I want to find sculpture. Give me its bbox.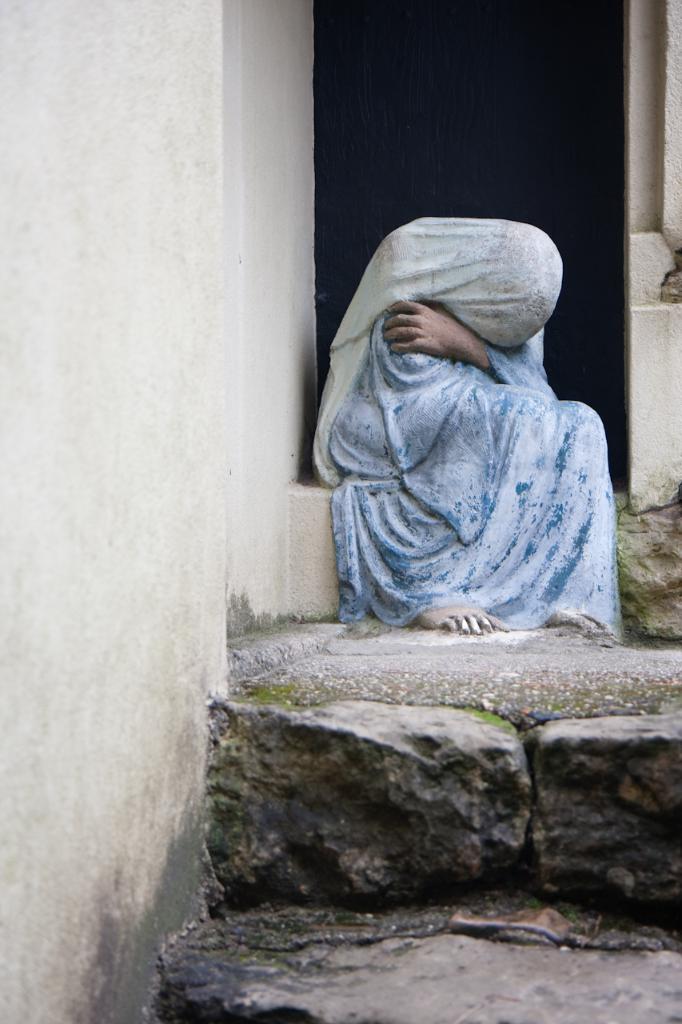
x1=293 y1=202 x2=605 y2=546.
